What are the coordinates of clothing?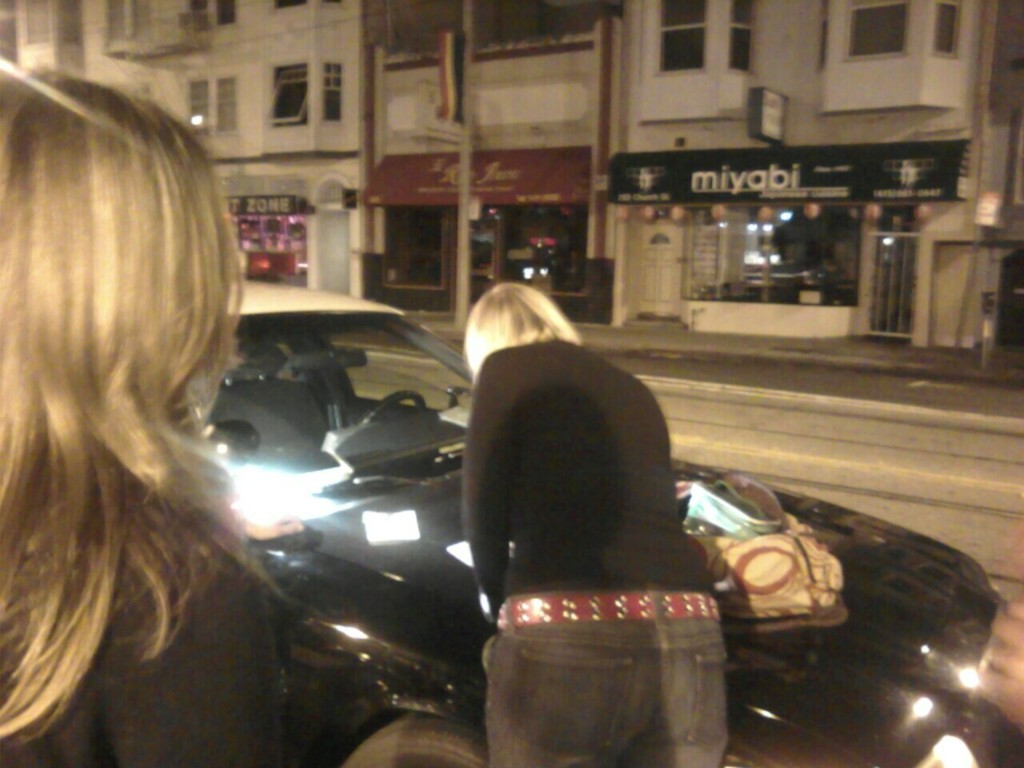
detection(476, 322, 742, 767).
